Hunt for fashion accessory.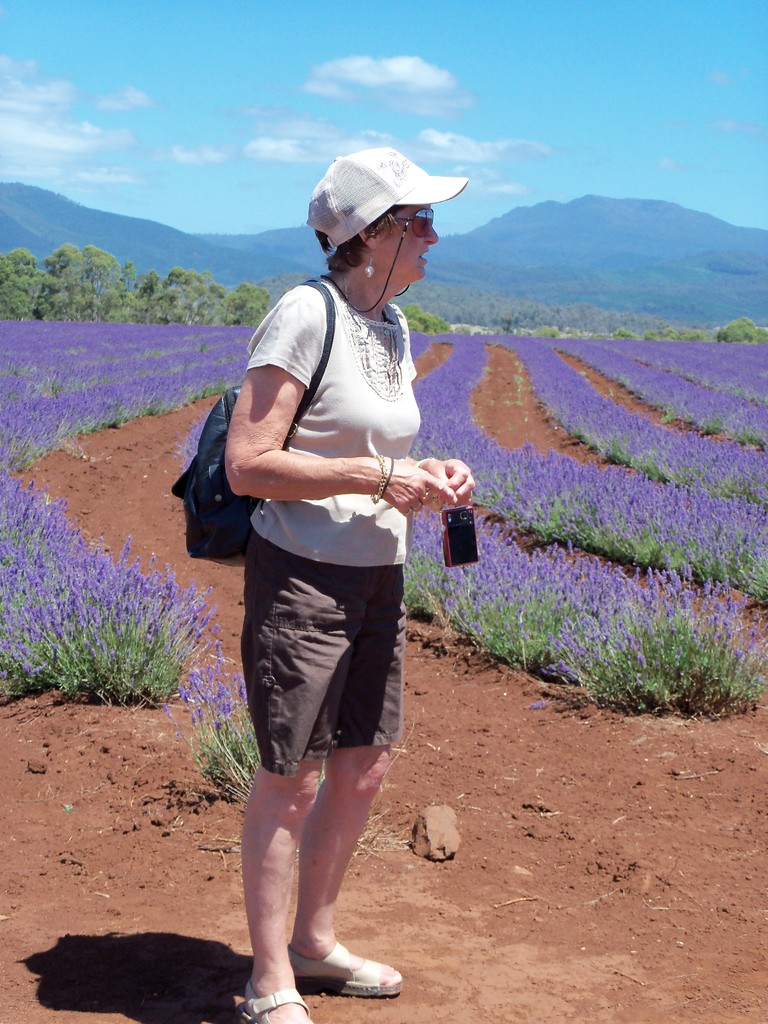
Hunted down at crop(319, 206, 436, 314).
